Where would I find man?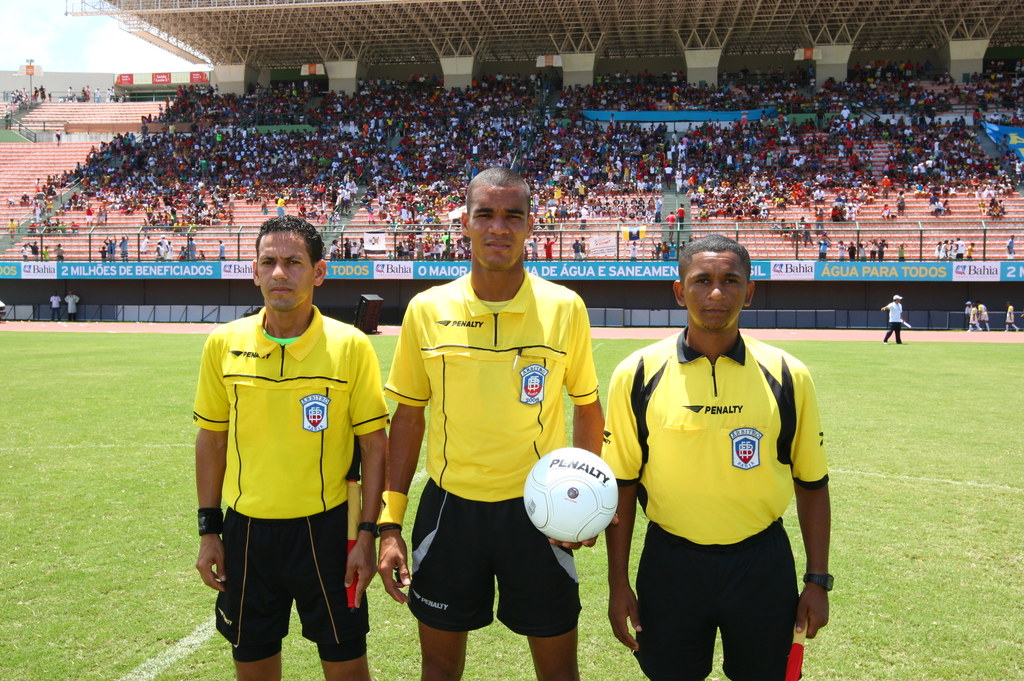
At crop(976, 303, 989, 332).
